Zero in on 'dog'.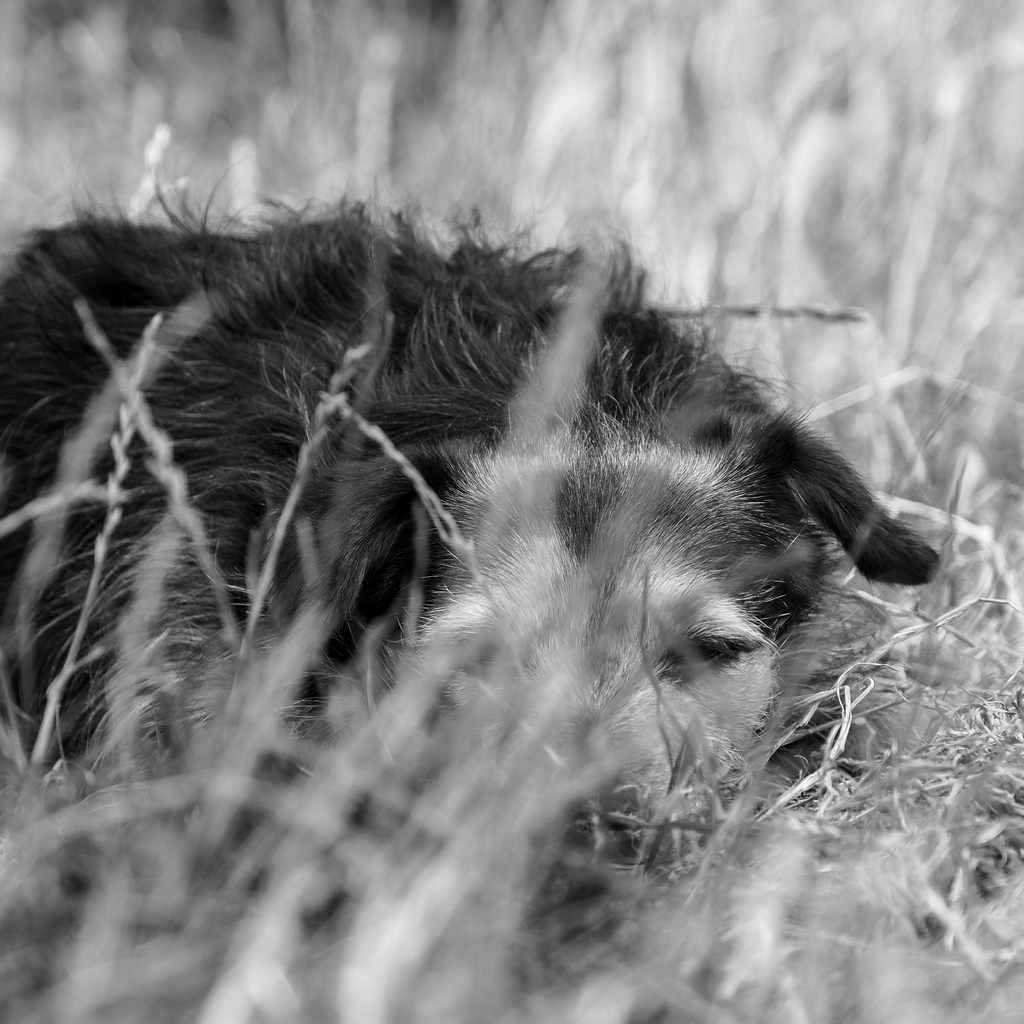
Zeroed in: select_region(0, 169, 940, 888).
